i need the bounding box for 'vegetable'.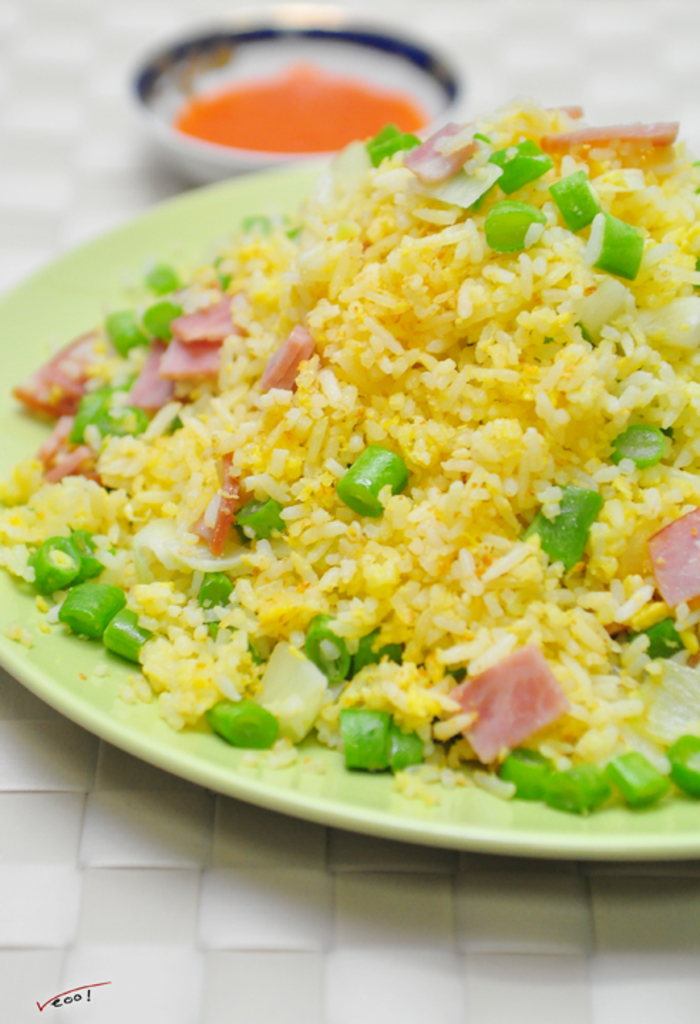
Here it is: (609,422,666,469).
